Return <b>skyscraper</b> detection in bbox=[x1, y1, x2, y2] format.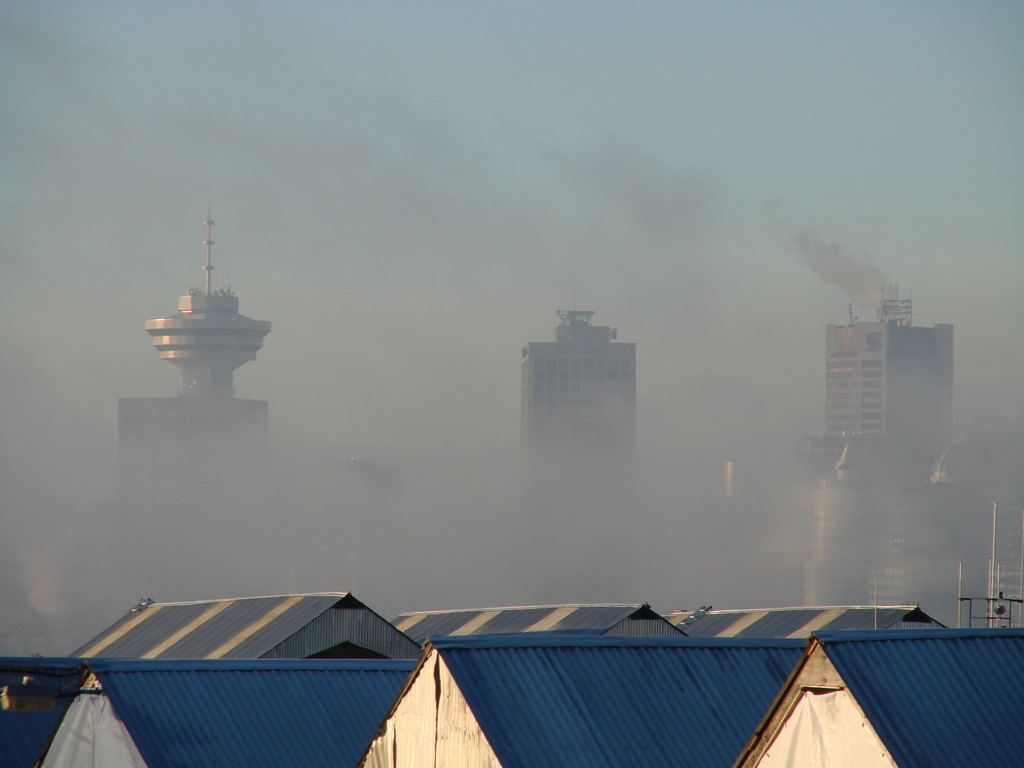
bbox=[507, 308, 656, 605].
